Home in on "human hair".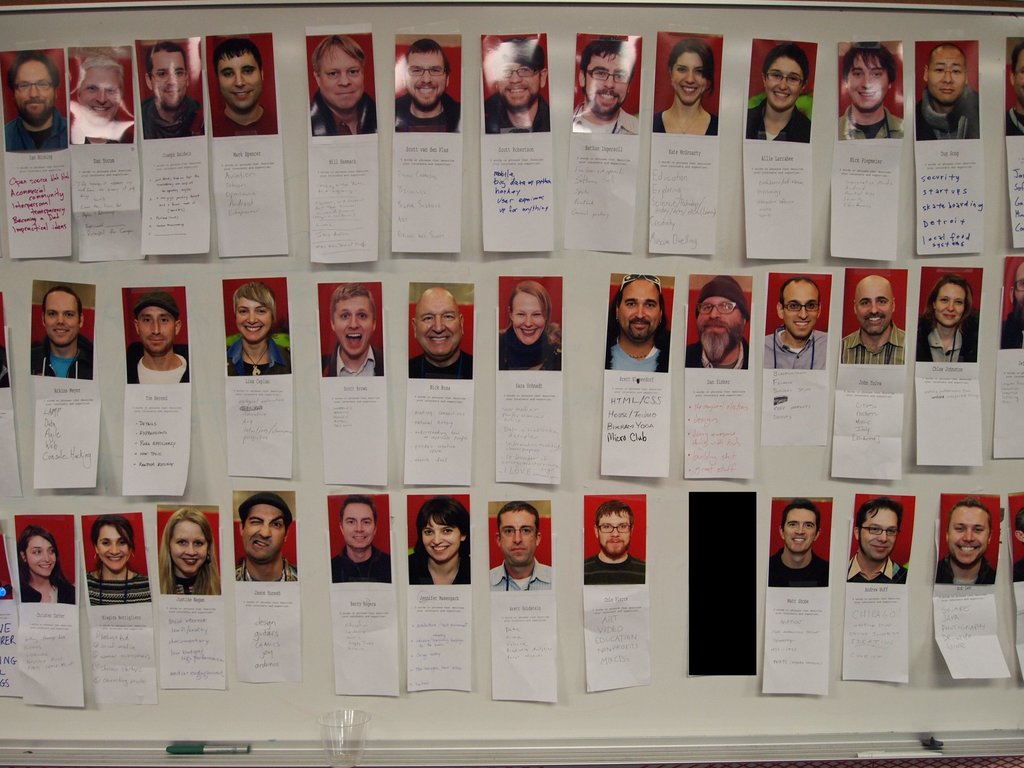
Homed in at pyautogui.locateOnScreen(232, 278, 276, 323).
